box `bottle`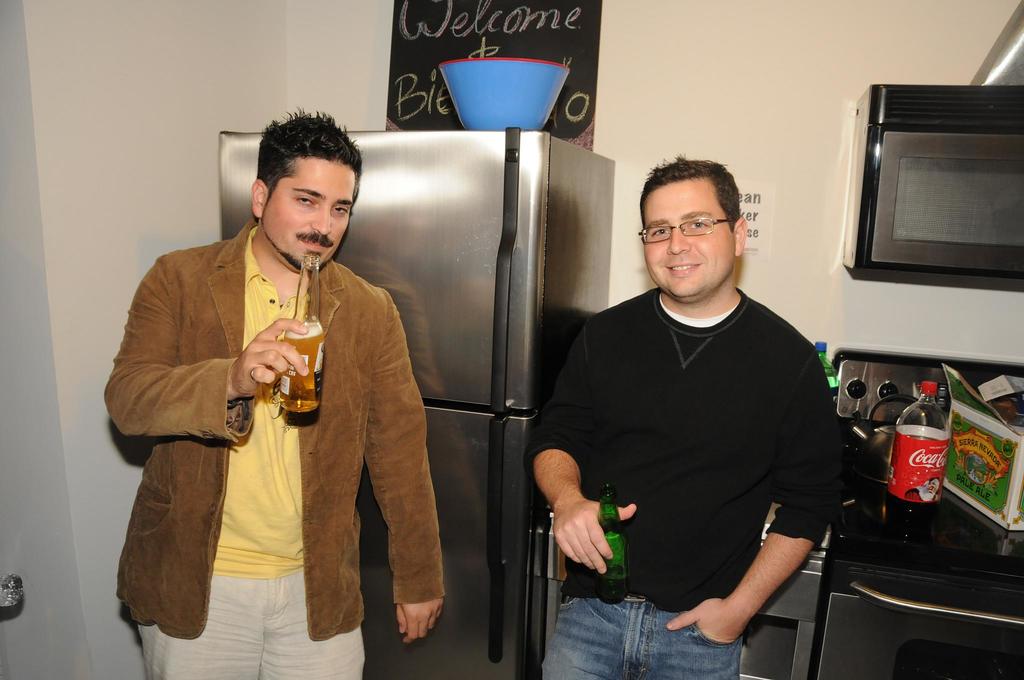
rect(813, 344, 840, 399)
